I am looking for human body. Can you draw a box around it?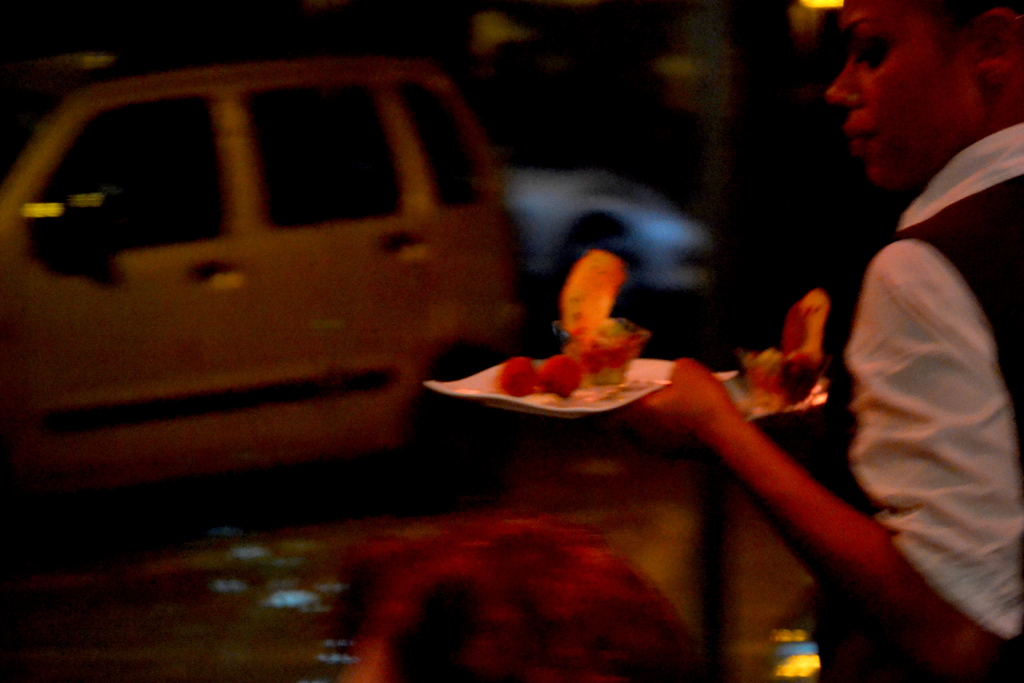
Sure, the bounding box is Rect(646, 0, 1023, 682).
